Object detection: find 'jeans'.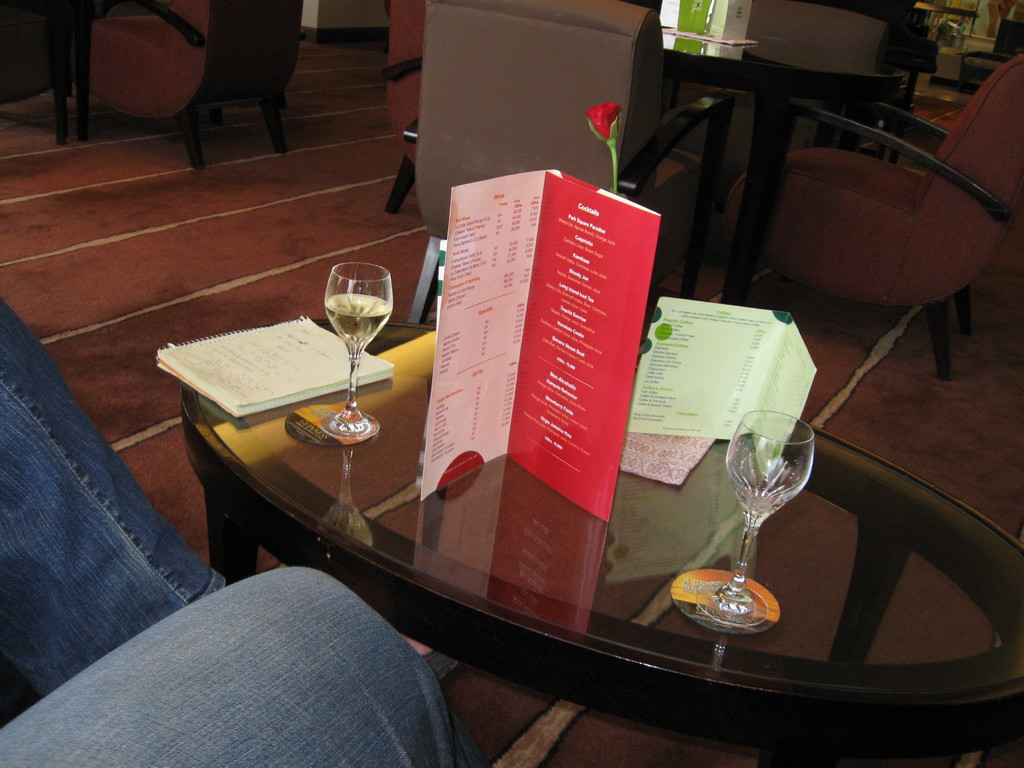
BBox(0, 289, 483, 762).
